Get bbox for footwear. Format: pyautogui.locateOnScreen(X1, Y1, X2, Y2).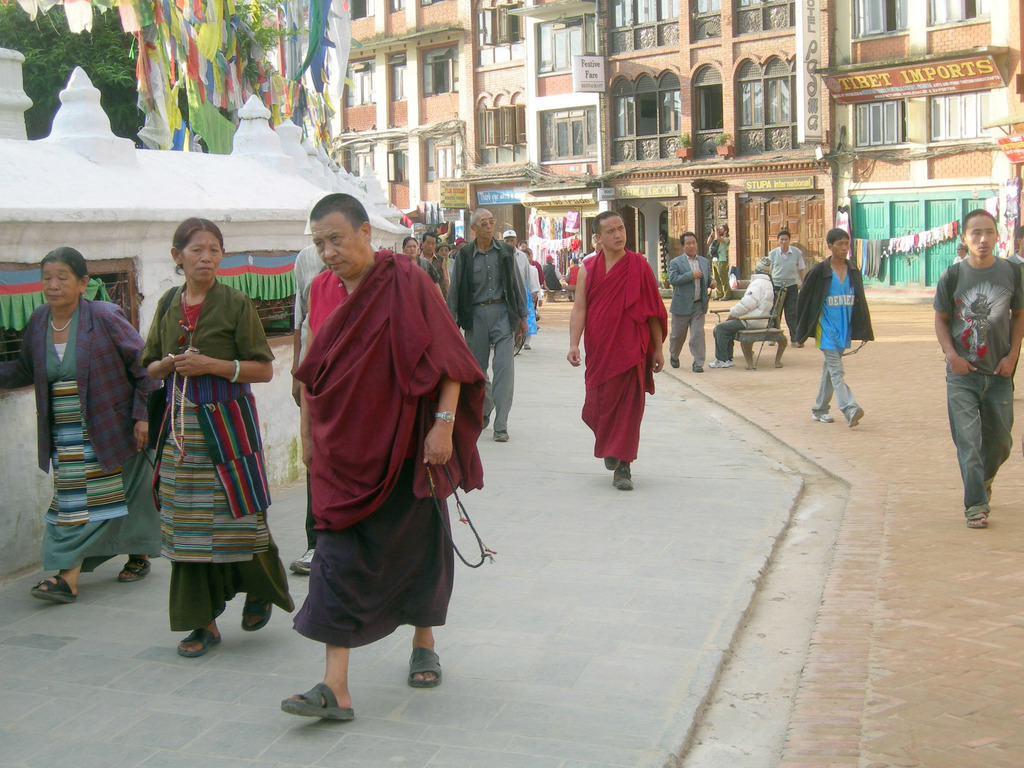
pyautogui.locateOnScreen(846, 405, 861, 431).
